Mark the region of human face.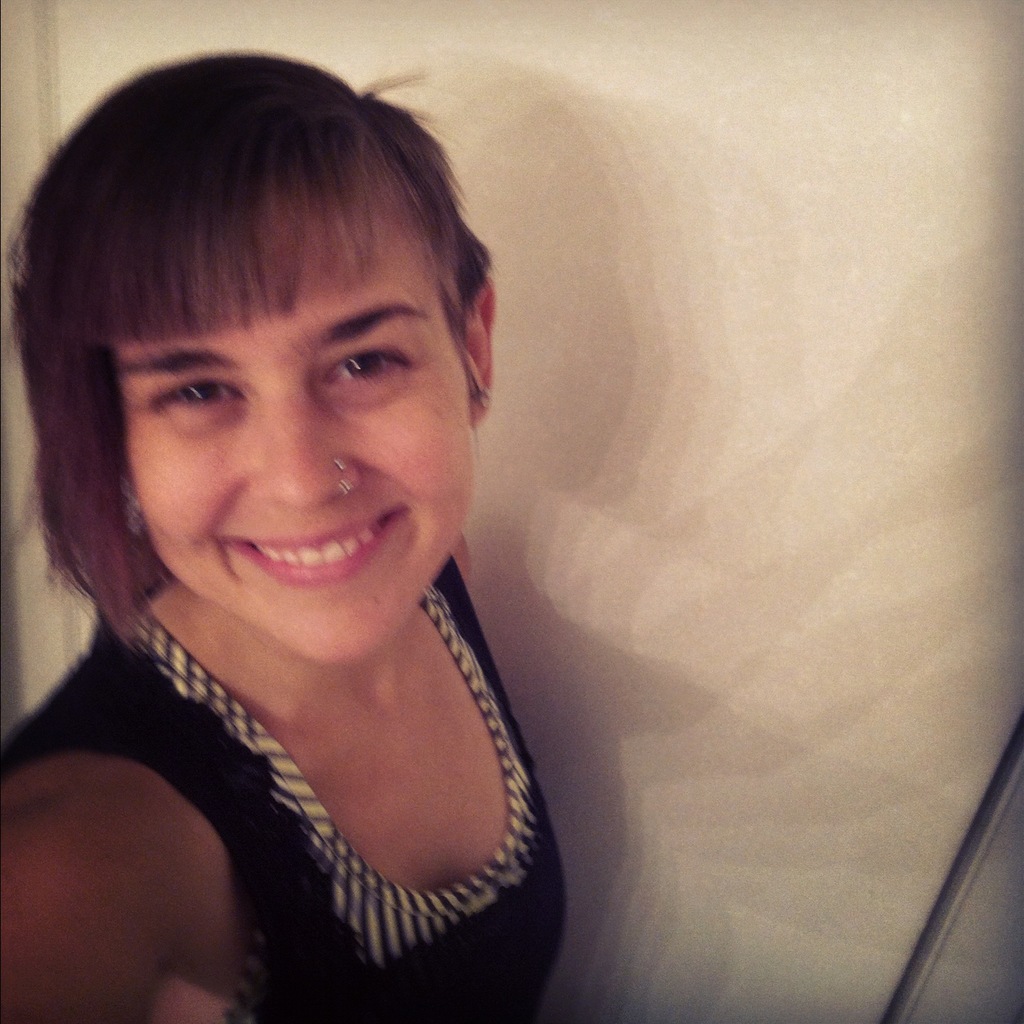
Region: BBox(111, 189, 479, 664).
